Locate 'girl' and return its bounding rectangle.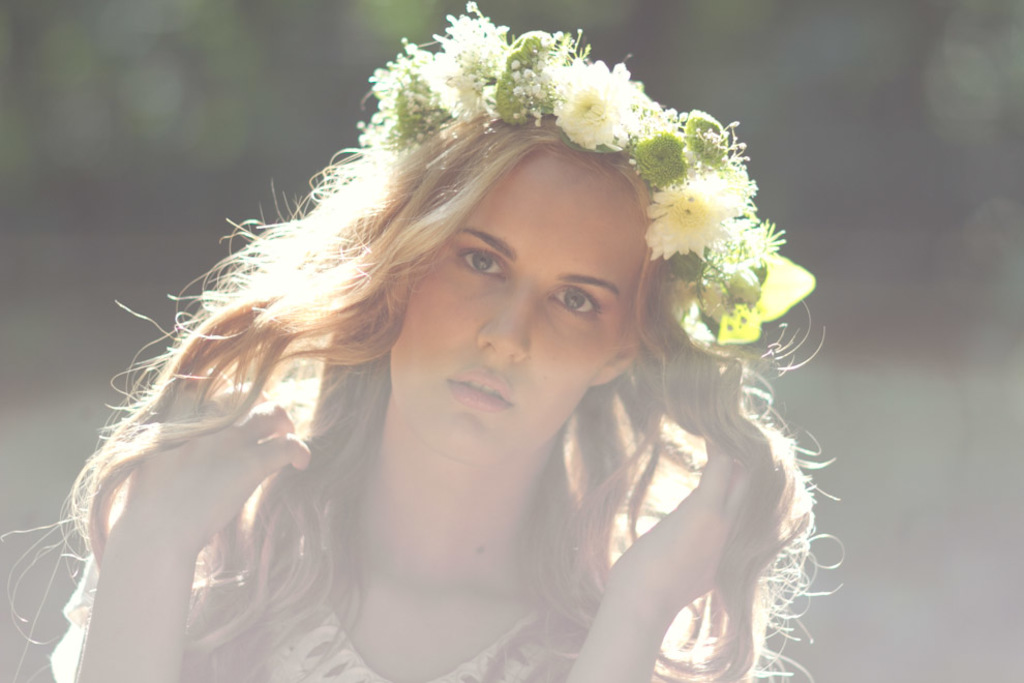
Rect(0, 2, 846, 682).
